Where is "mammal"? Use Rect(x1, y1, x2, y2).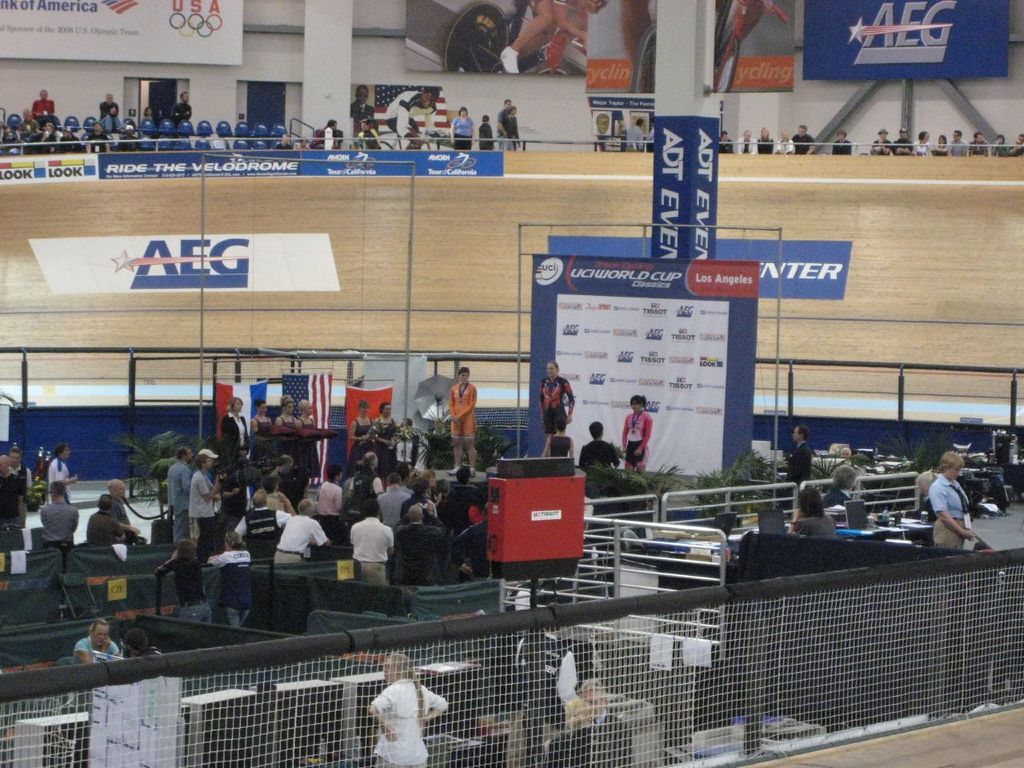
Rect(641, 122, 651, 152).
